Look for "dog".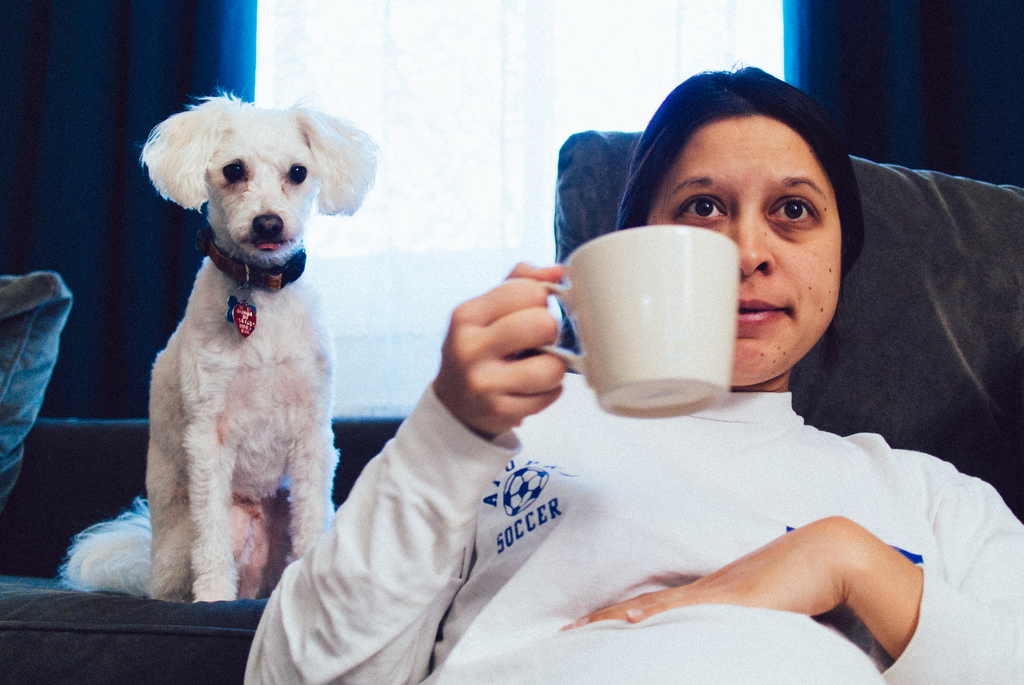
Found: {"left": 55, "top": 86, "right": 388, "bottom": 603}.
